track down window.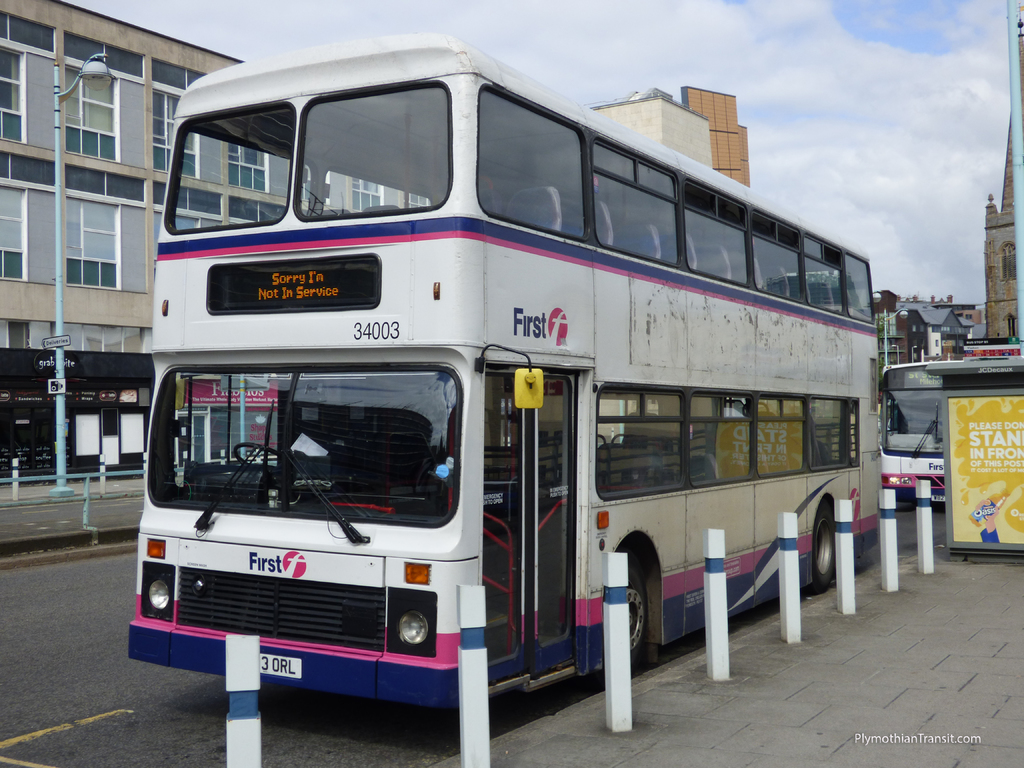
Tracked to <box>756,213,803,300</box>.
